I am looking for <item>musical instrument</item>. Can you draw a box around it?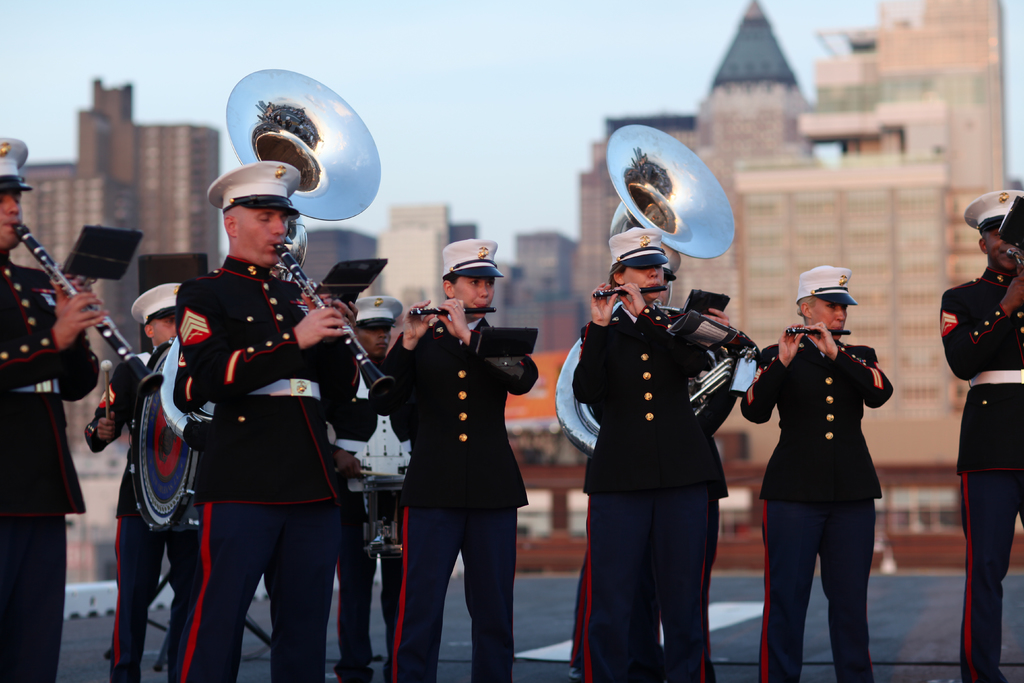
Sure, the bounding box is detection(401, 299, 499, 315).
